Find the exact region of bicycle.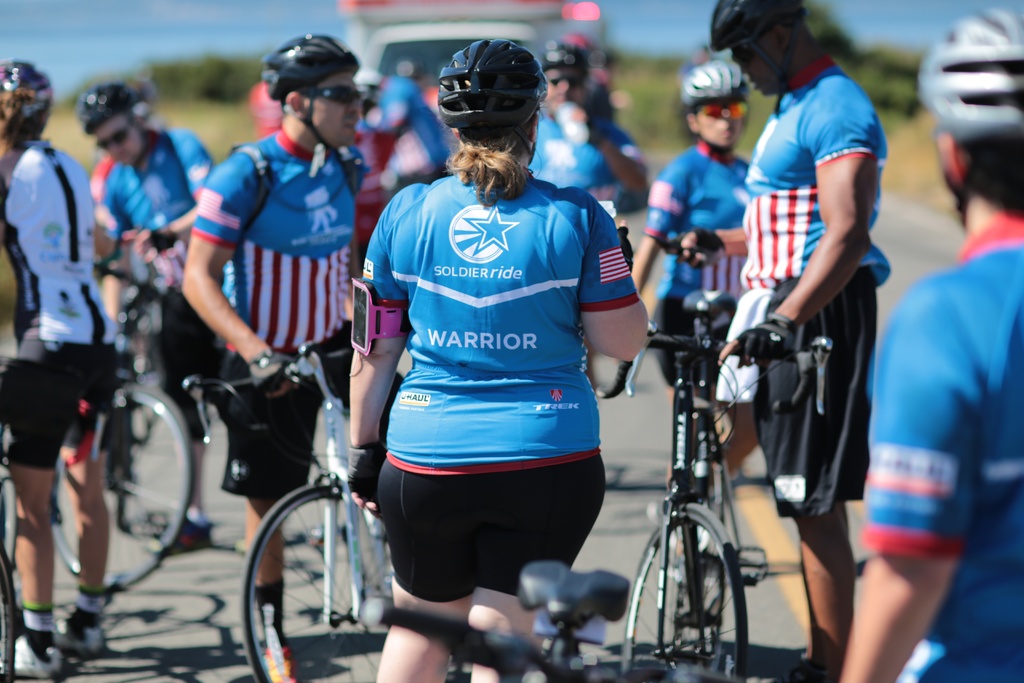
Exact region: (586,283,836,682).
